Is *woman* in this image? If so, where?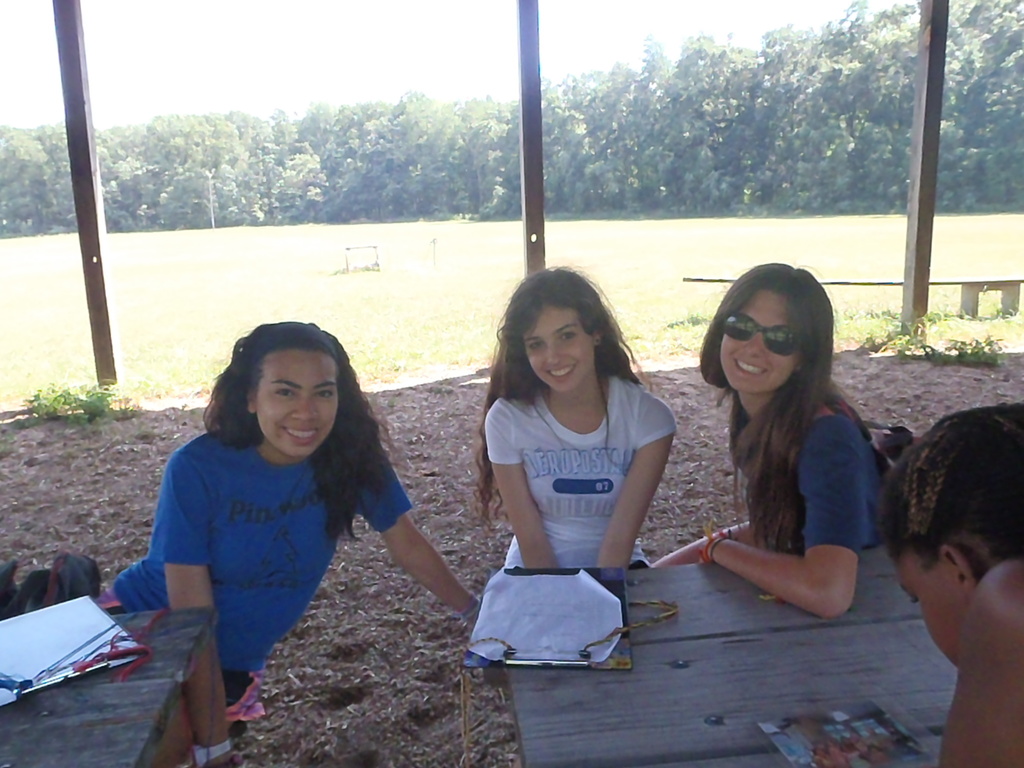
Yes, at 468,256,683,569.
